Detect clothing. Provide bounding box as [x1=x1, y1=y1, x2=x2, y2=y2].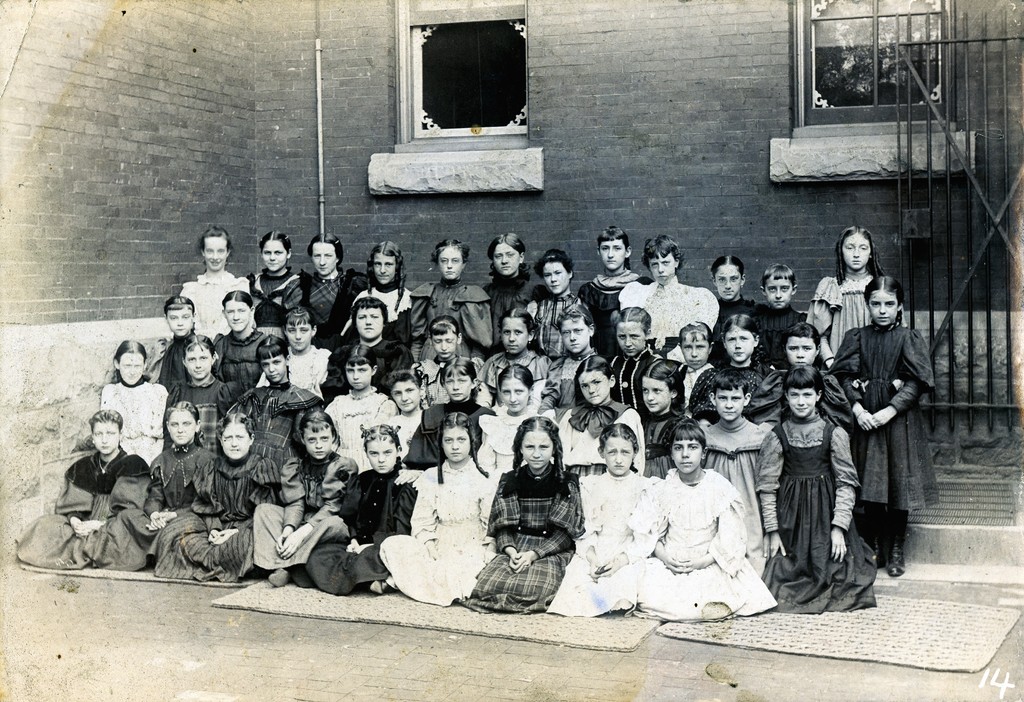
[x1=696, y1=413, x2=785, y2=561].
